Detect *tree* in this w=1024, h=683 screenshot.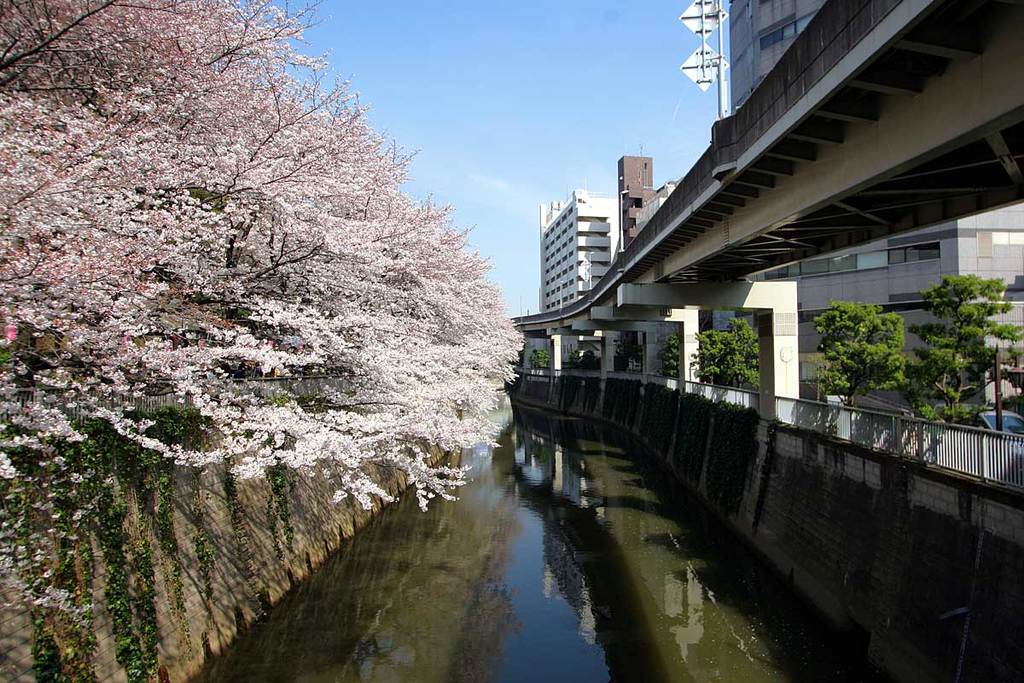
Detection: [x1=689, y1=329, x2=733, y2=389].
